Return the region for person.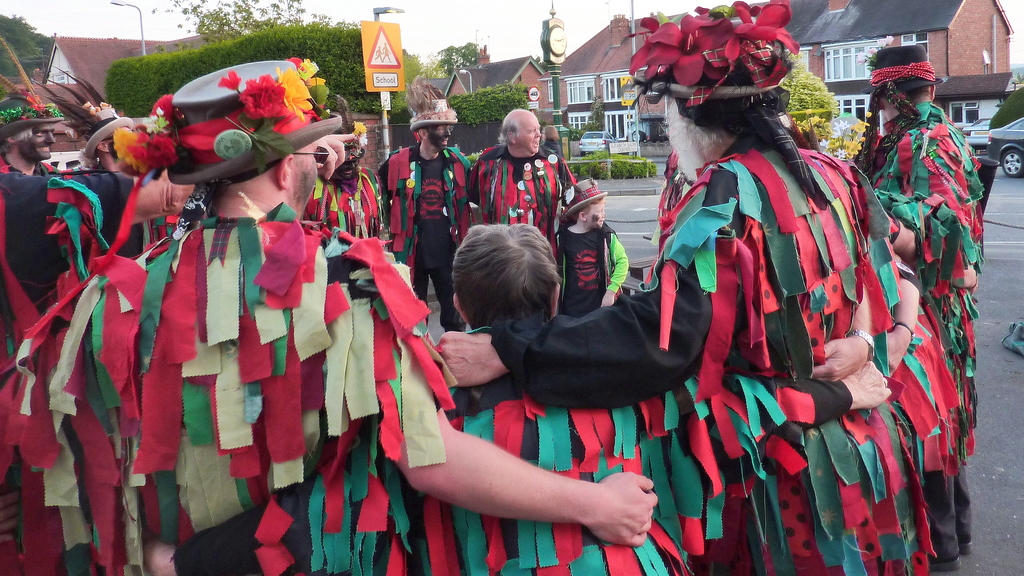
box=[833, 45, 987, 562].
